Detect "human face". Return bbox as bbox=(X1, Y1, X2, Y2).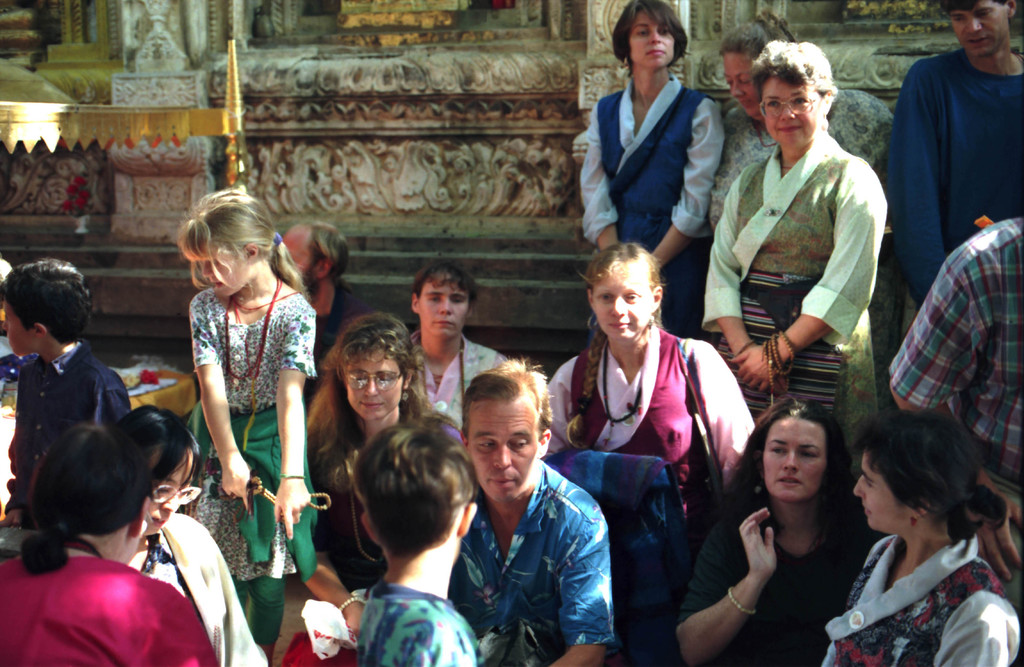
bbox=(593, 271, 652, 341).
